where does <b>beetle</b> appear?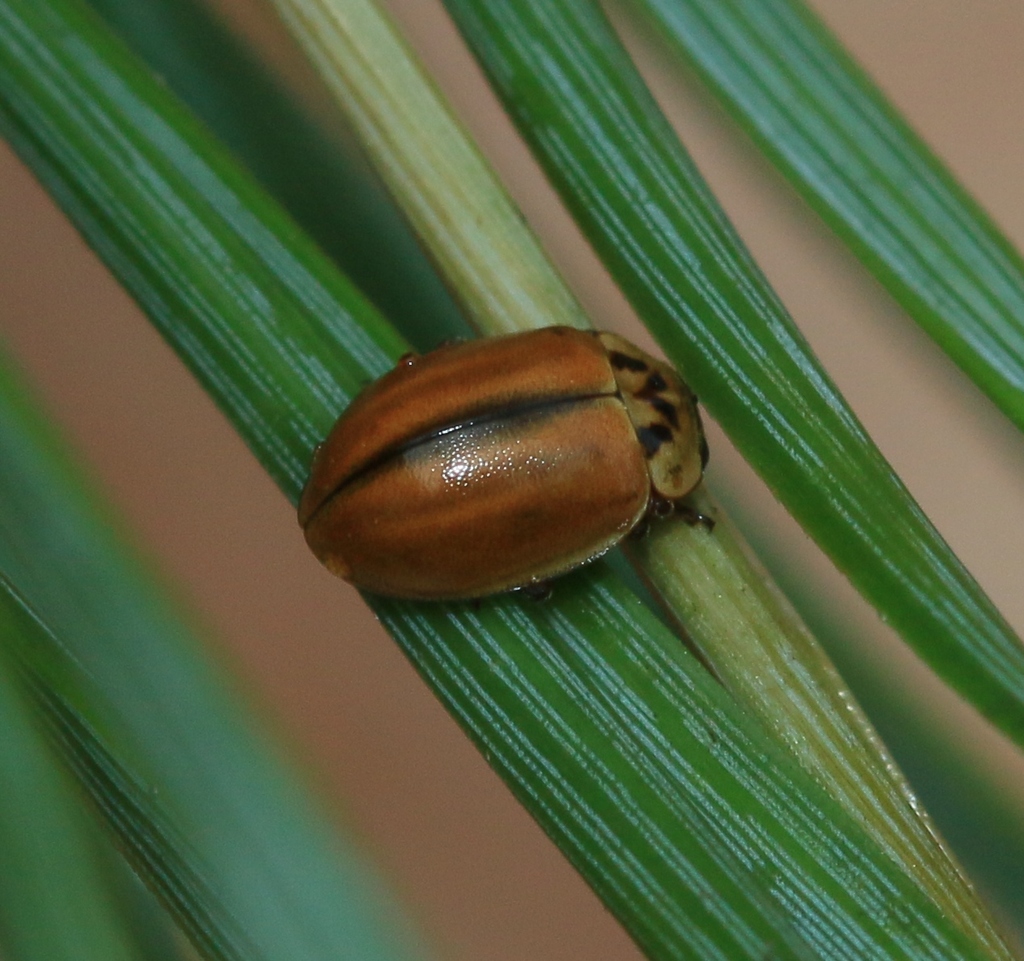
Appears at box(297, 320, 713, 610).
